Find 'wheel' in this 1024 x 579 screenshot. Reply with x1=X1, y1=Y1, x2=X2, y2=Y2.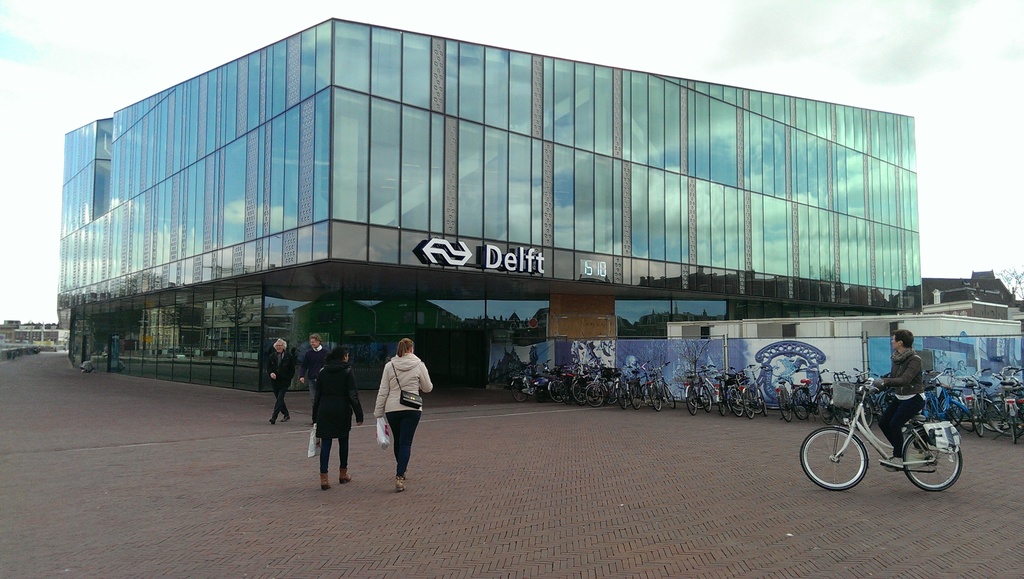
x1=849, y1=395, x2=874, y2=425.
